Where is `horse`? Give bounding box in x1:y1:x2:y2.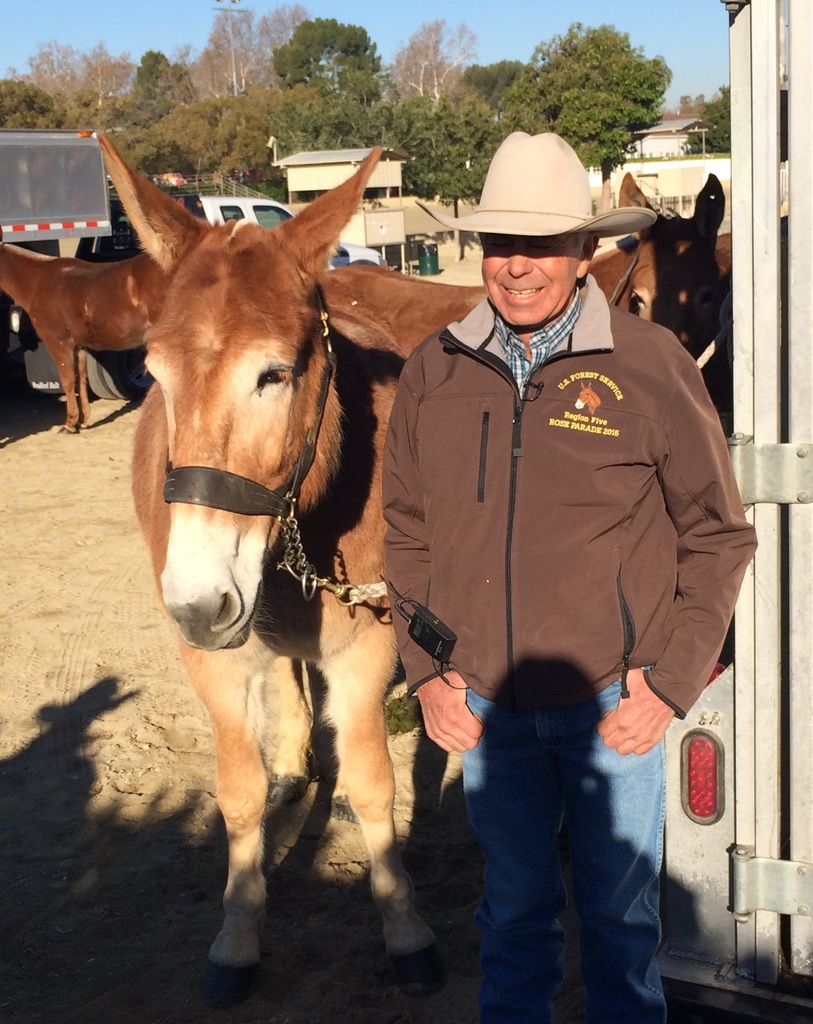
101:127:449:1007.
